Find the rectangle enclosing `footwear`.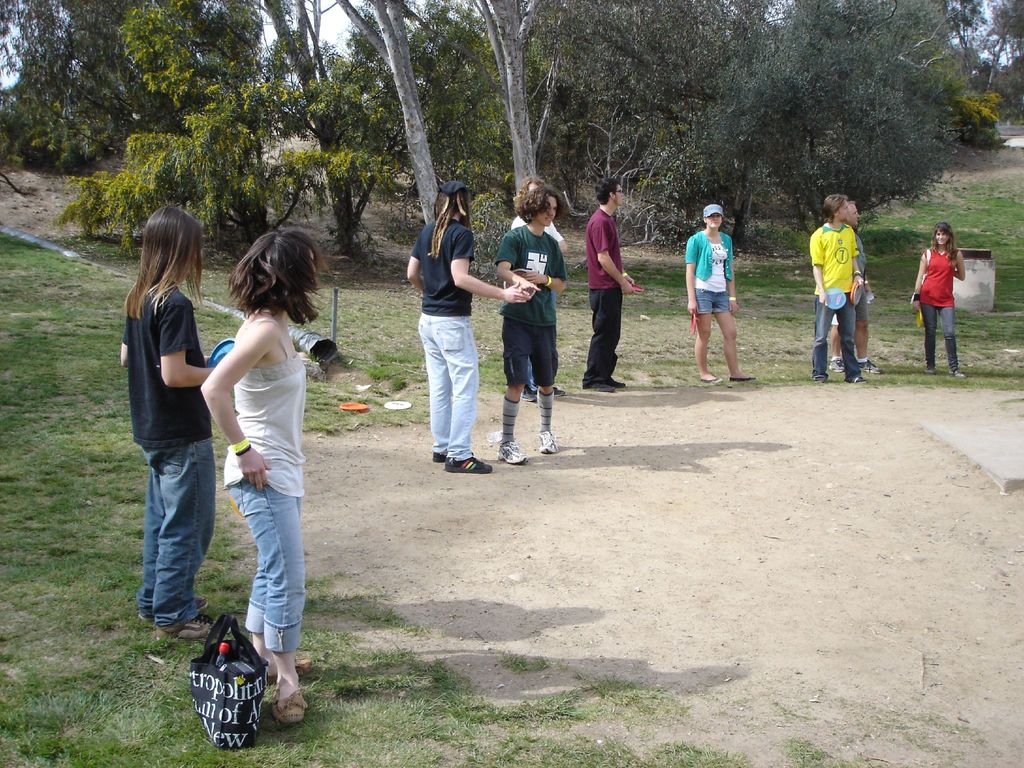
detection(429, 444, 461, 470).
